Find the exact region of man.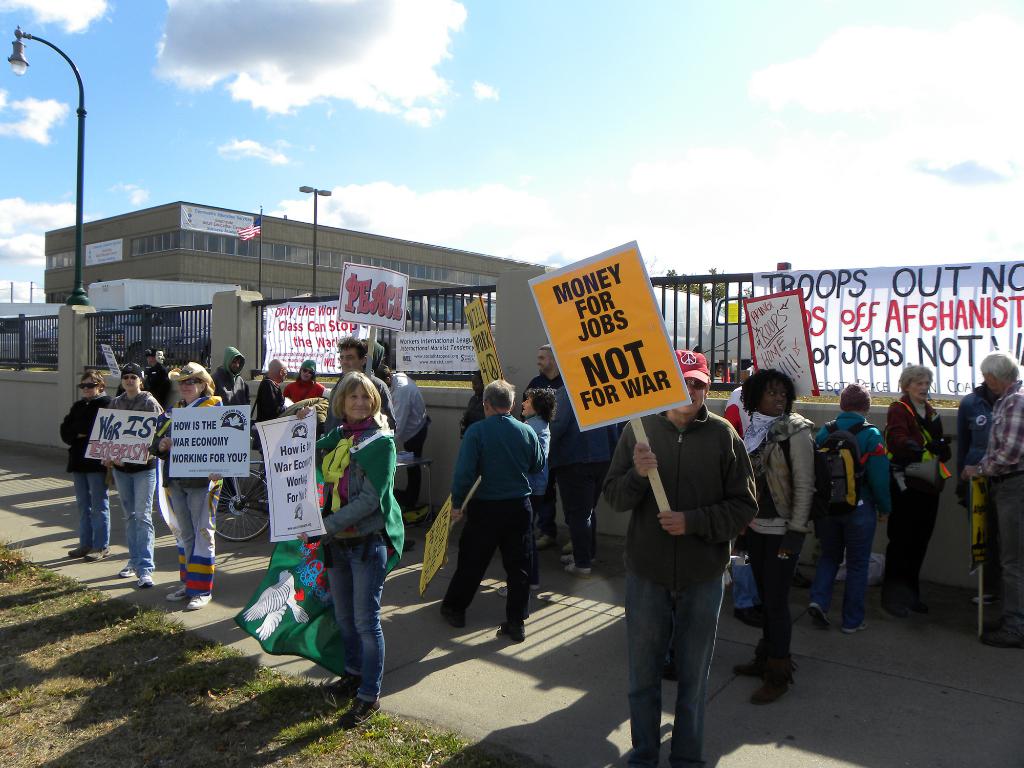
Exact region: bbox=[447, 372, 547, 633].
